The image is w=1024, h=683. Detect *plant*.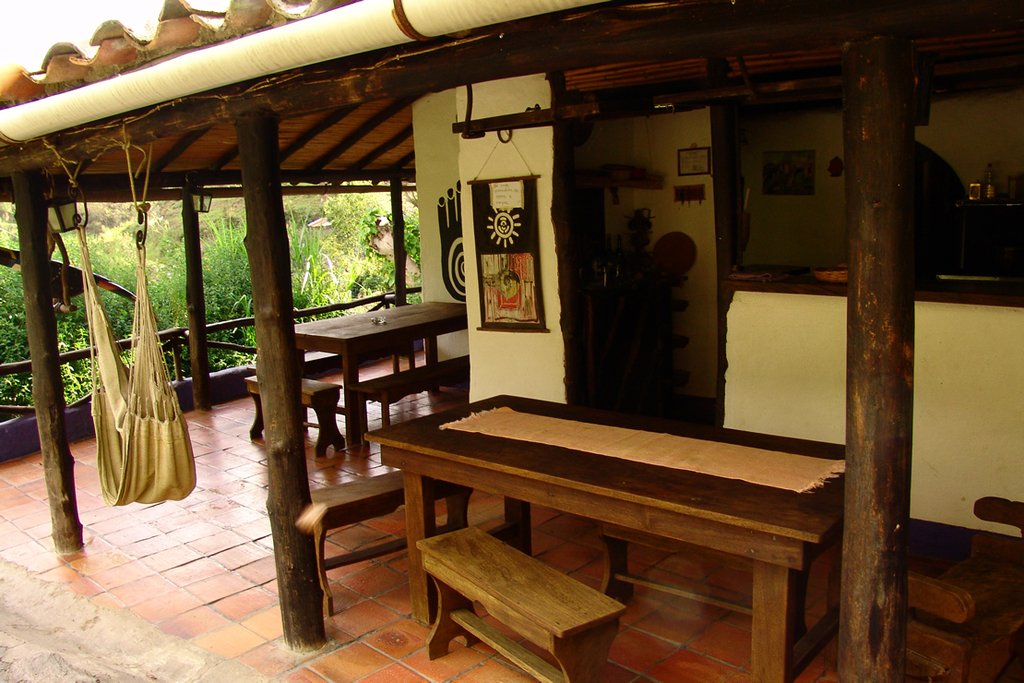
Detection: [359,208,414,297].
